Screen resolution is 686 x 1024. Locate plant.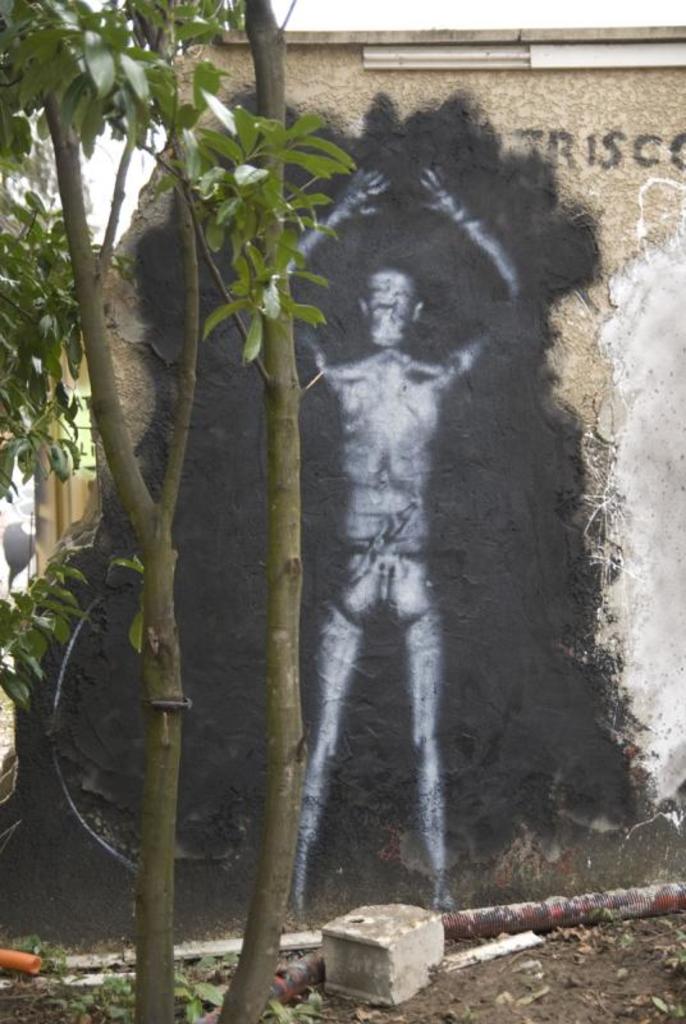
[left=265, top=977, right=324, bottom=1023].
